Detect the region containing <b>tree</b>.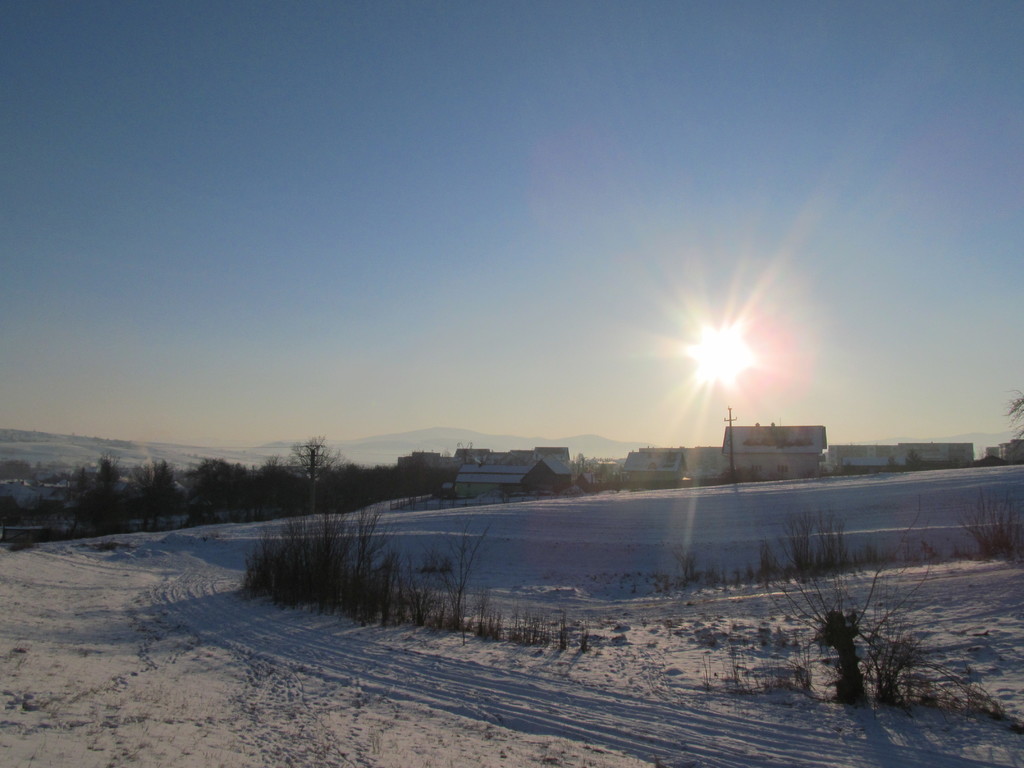
<bbox>74, 452, 133, 535</bbox>.
